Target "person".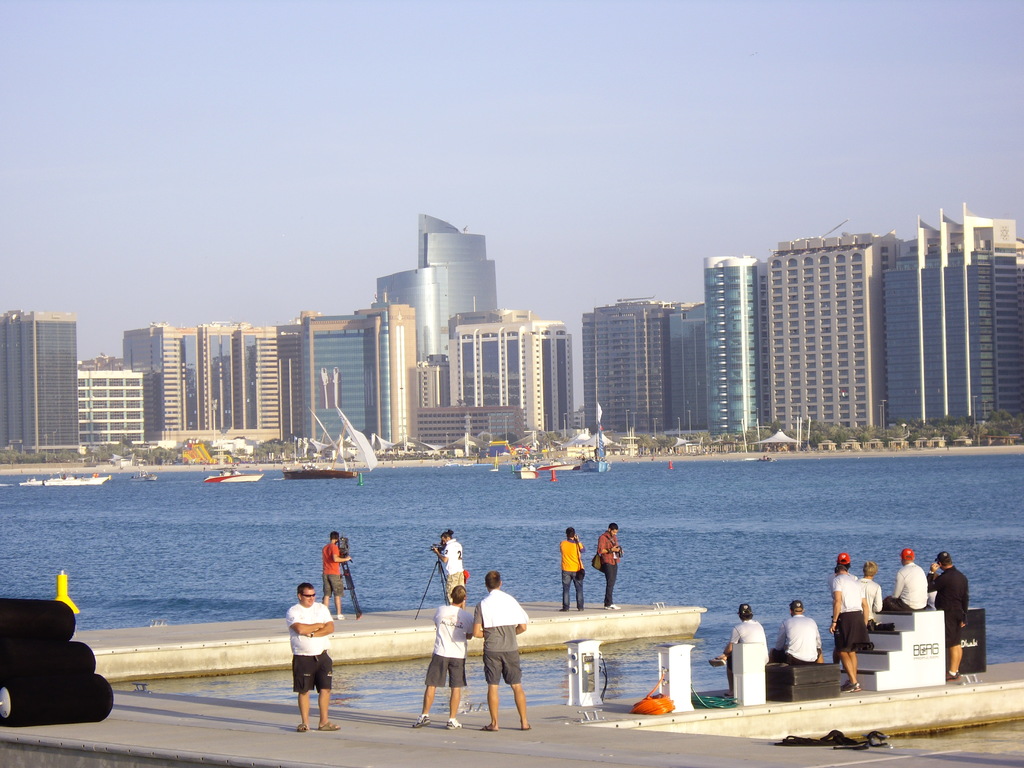
Target region: rect(595, 521, 627, 613).
